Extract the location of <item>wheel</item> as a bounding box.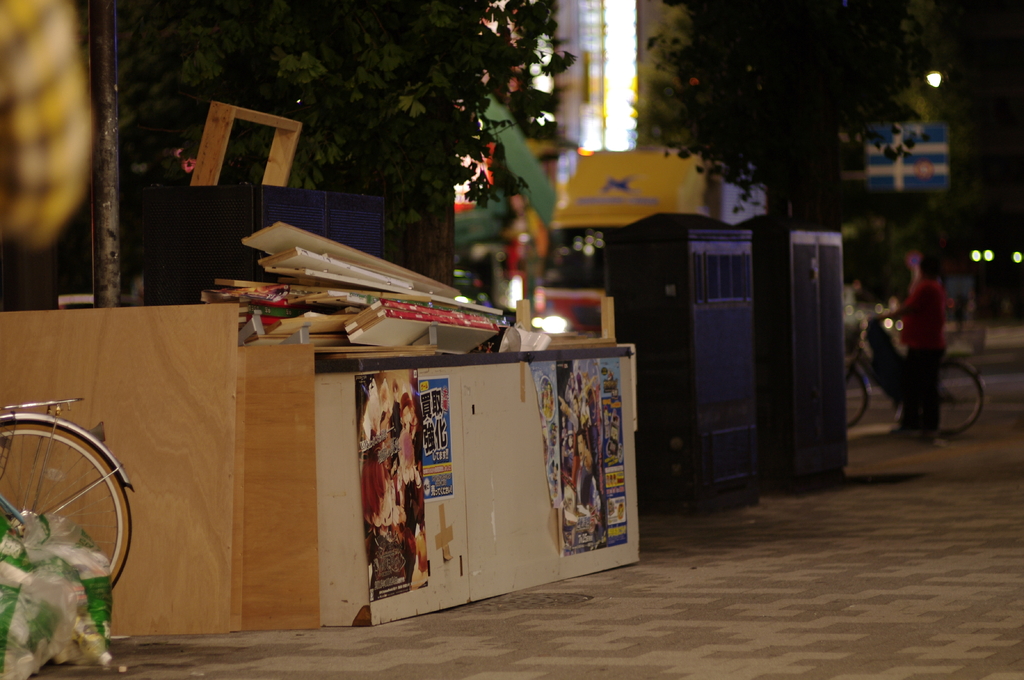
region(842, 356, 872, 428).
